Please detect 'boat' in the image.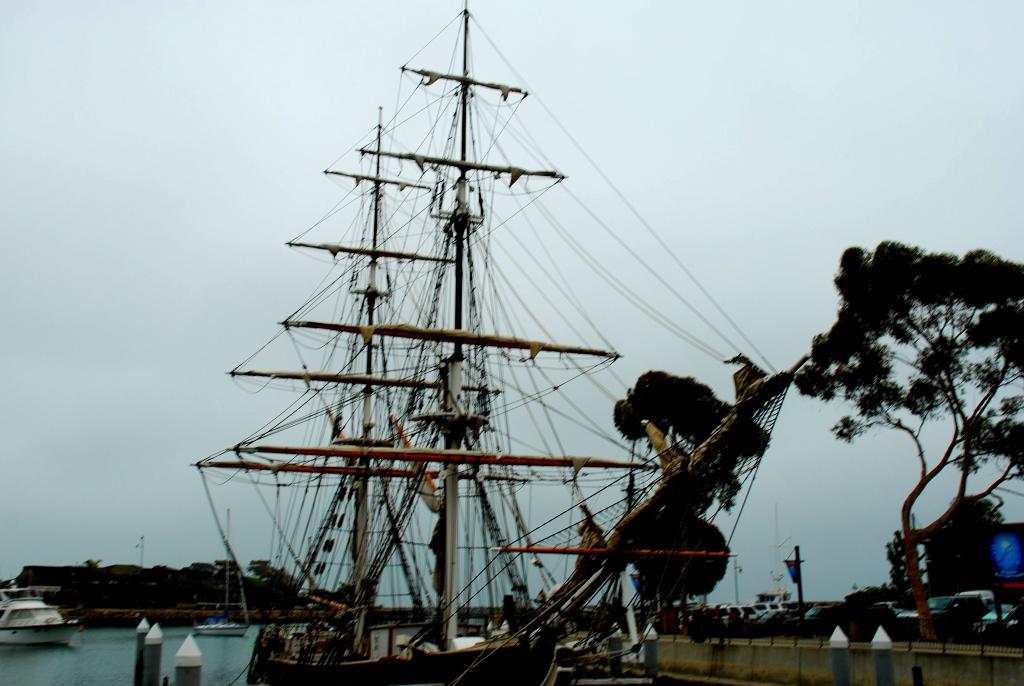
detection(5, 576, 83, 651).
